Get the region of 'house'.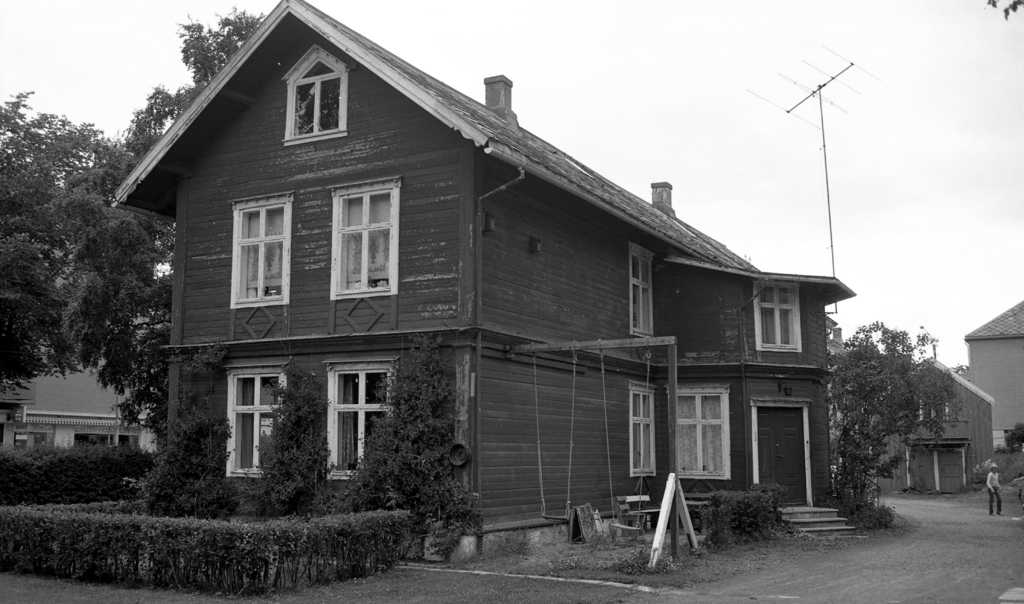
<box>0,361,158,461</box>.
